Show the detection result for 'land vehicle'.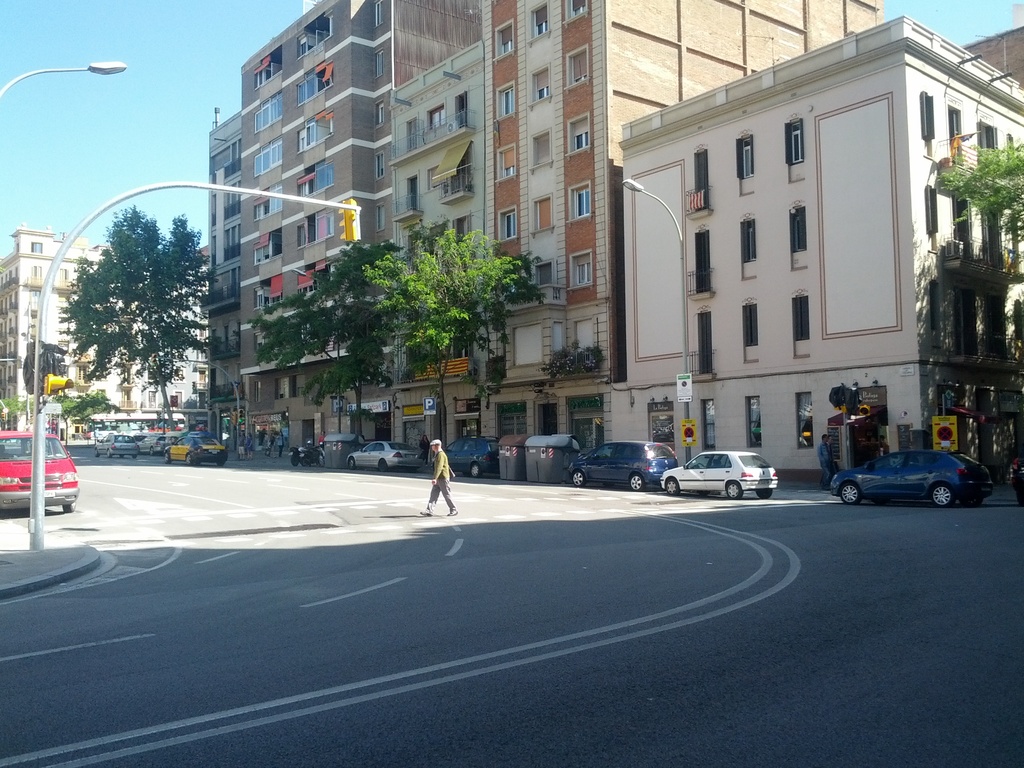
[left=431, top=438, right=497, bottom=472].
